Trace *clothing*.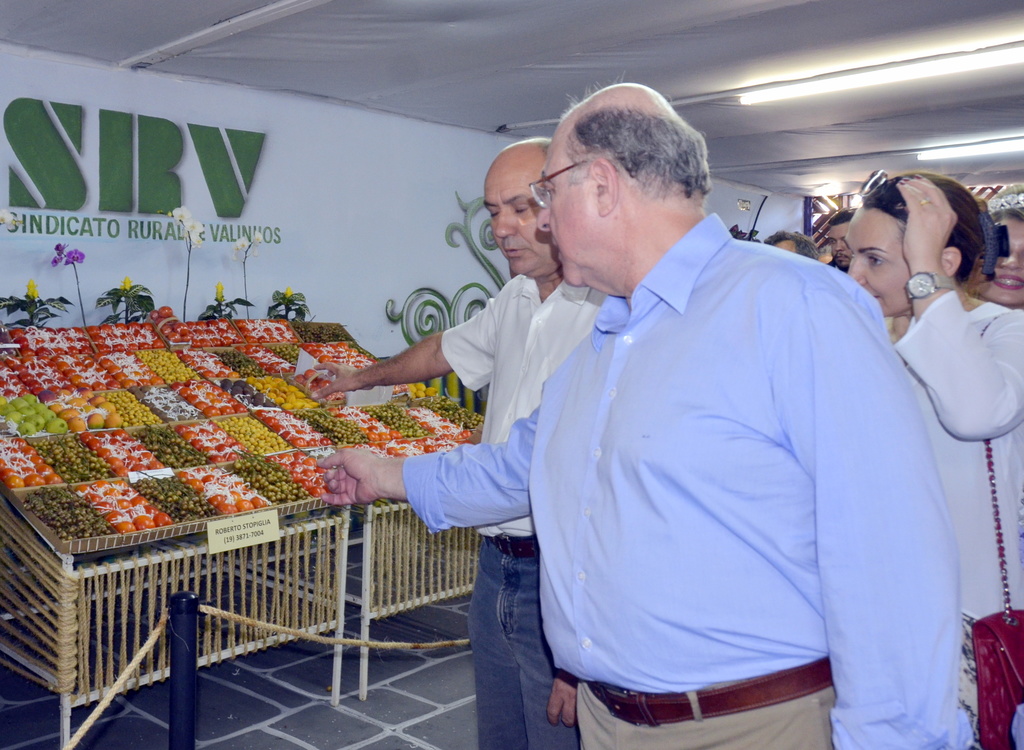
Traced to pyautogui.locateOnScreen(902, 289, 1023, 747).
